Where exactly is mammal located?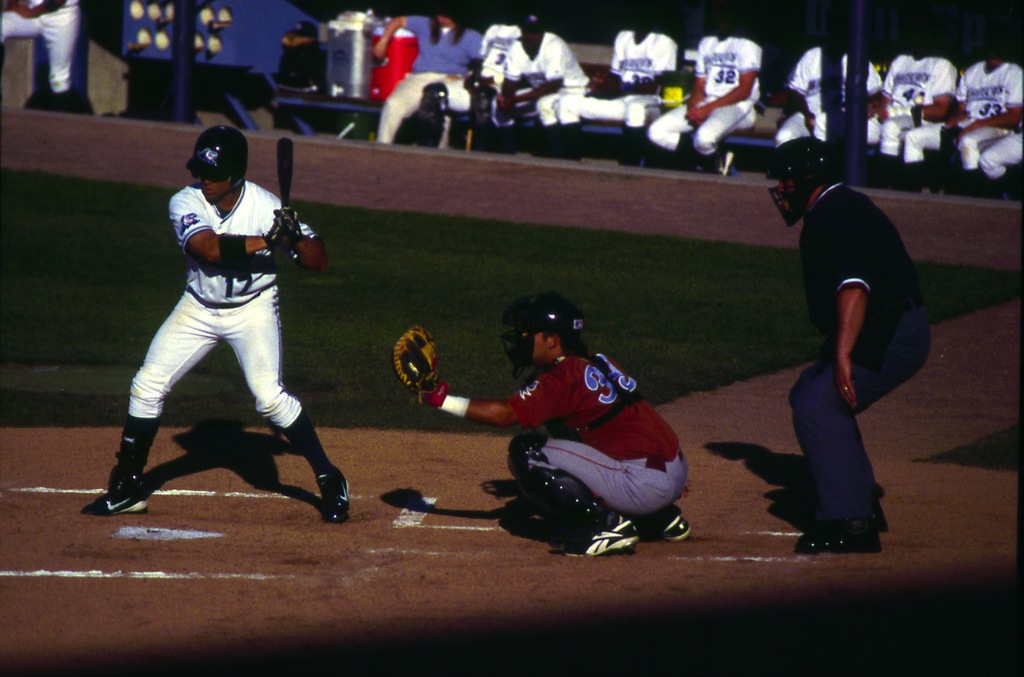
Its bounding box is 648 12 760 179.
